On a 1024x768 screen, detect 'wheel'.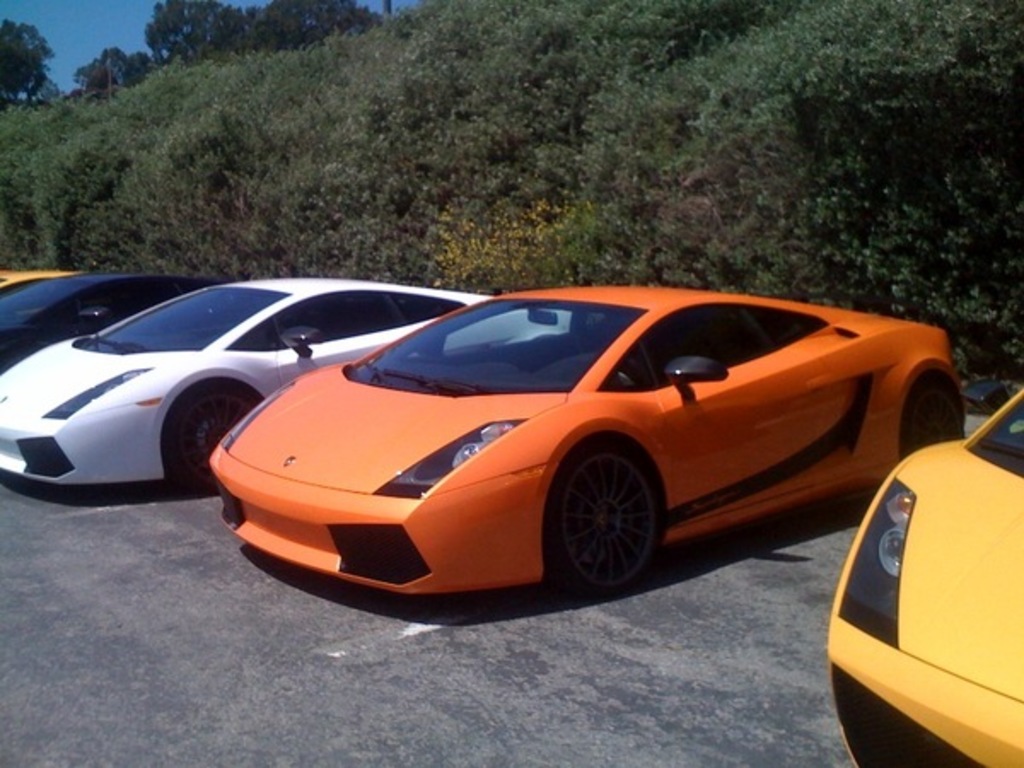
(x1=555, y1=461, x2=662, y2=585).
